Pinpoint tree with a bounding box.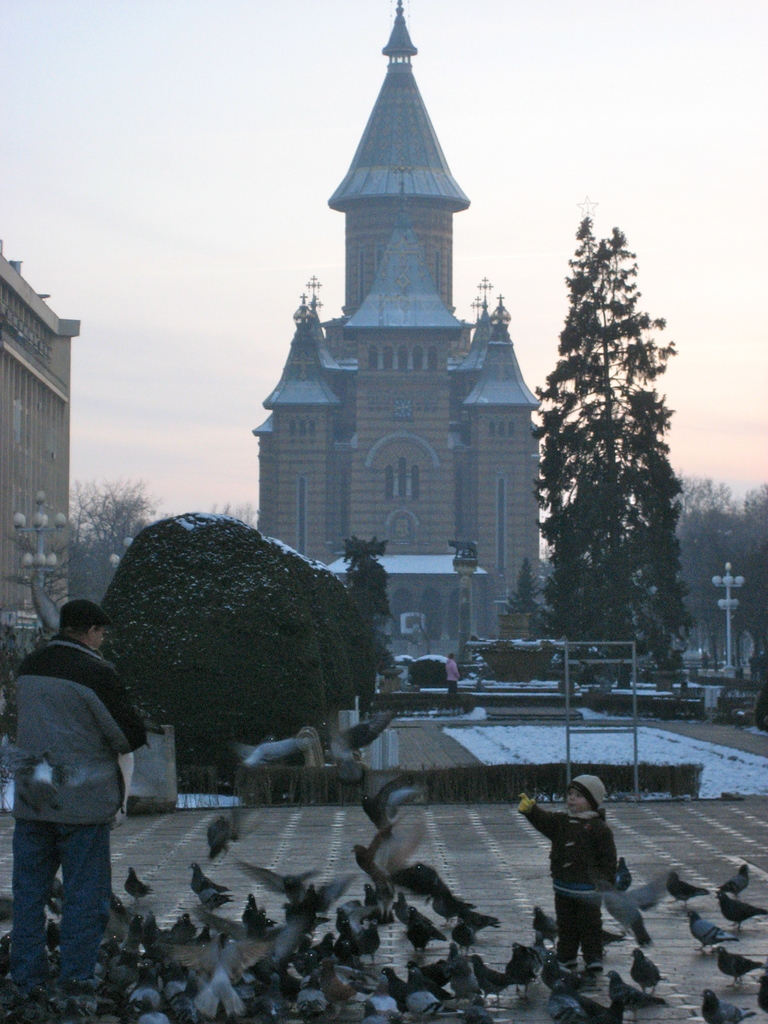
BBox(515, 173, 692, 664).
